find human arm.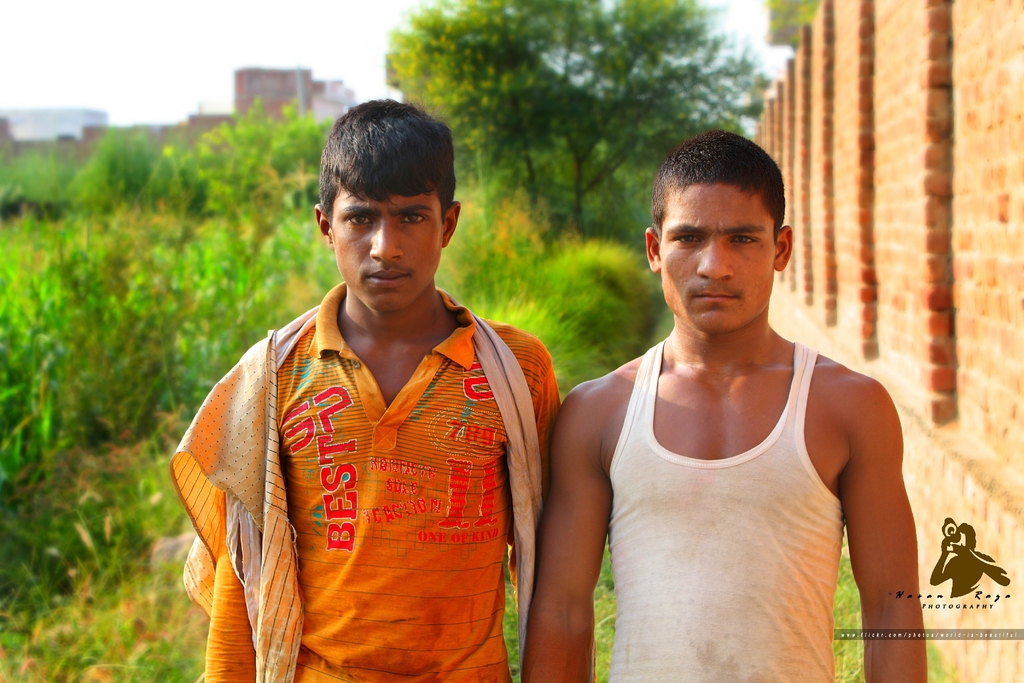
(x1=519, y1=331, x2=565, y2=606).
